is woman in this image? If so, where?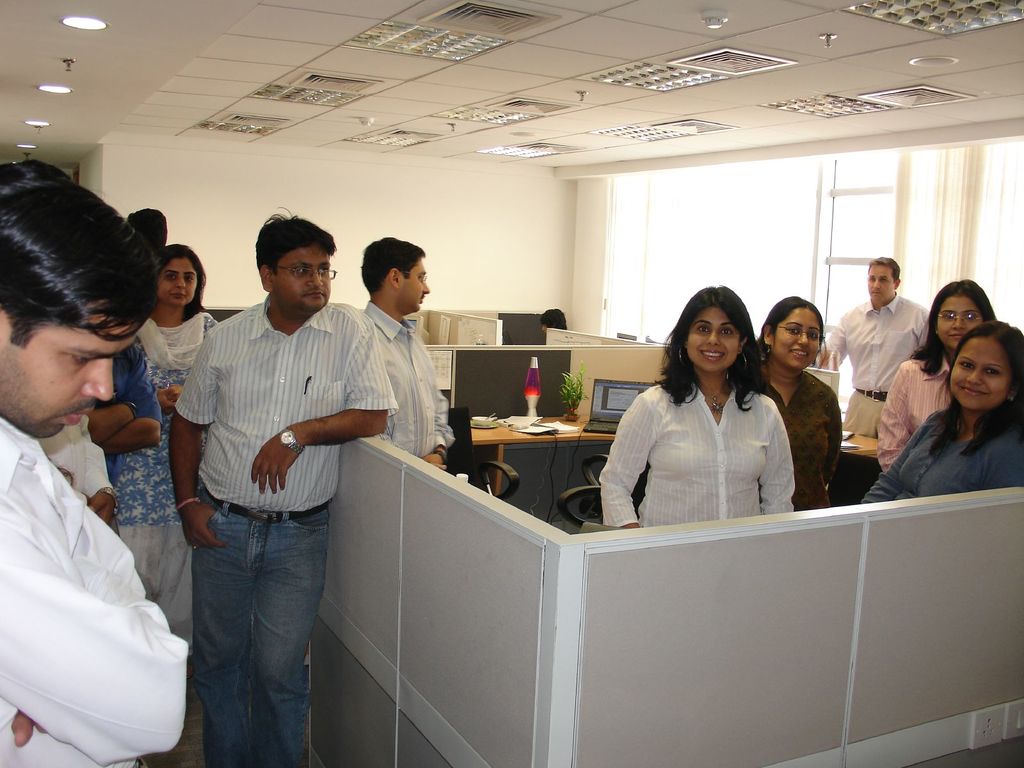
Yes, at (109, 246, 218, 652).
